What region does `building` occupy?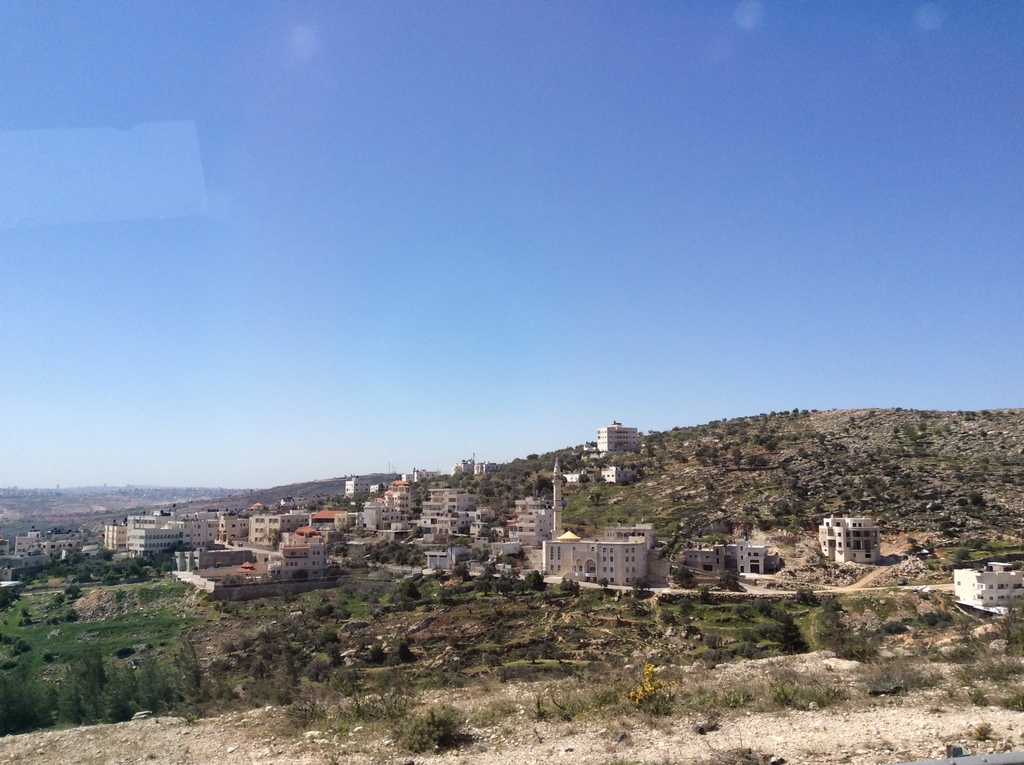
596:428:639:453.
